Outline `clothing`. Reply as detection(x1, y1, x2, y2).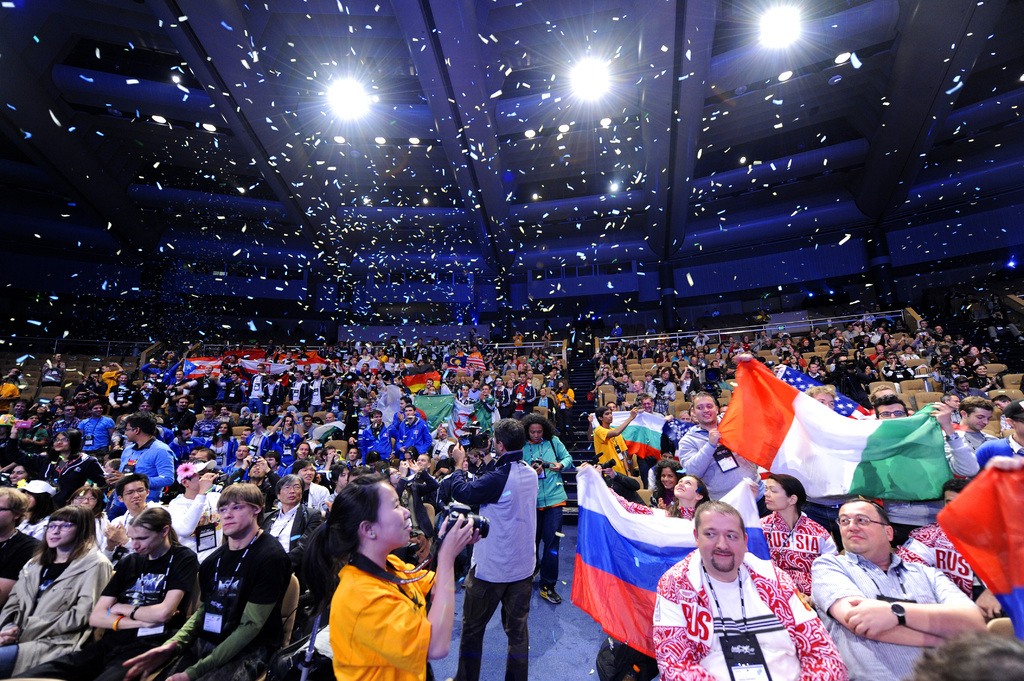
detection(268, 429, 303, 468).
